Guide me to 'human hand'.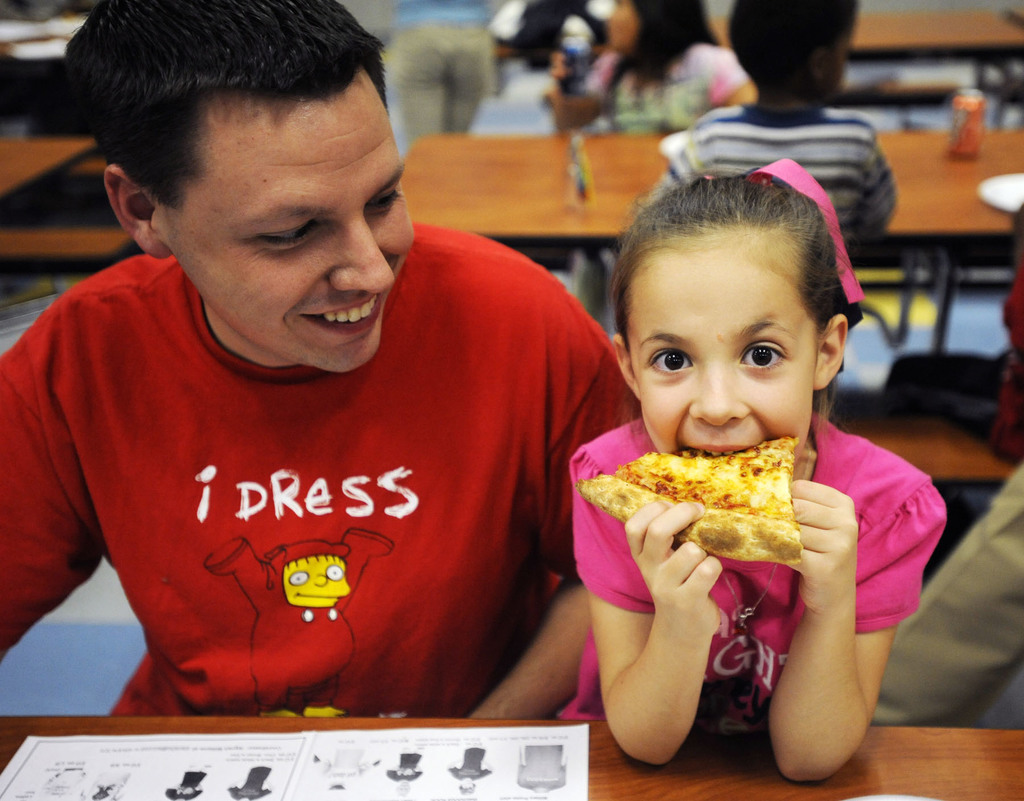
Guidance: box(794, 485, 881, 624).
